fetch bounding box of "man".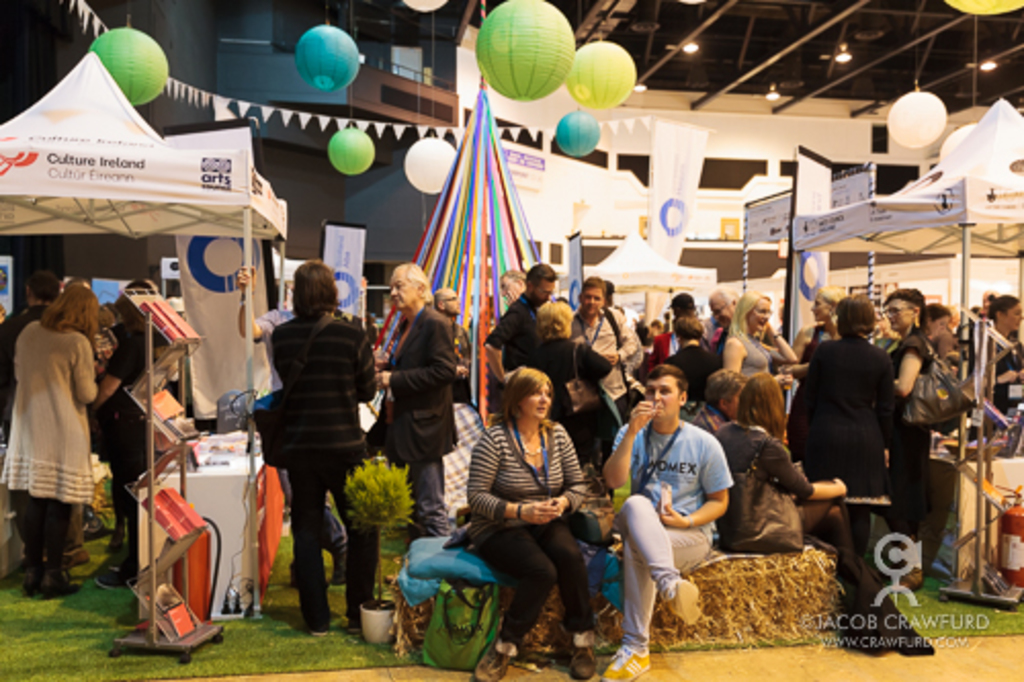
Bbox: box=[604, 283, 625, 313].
